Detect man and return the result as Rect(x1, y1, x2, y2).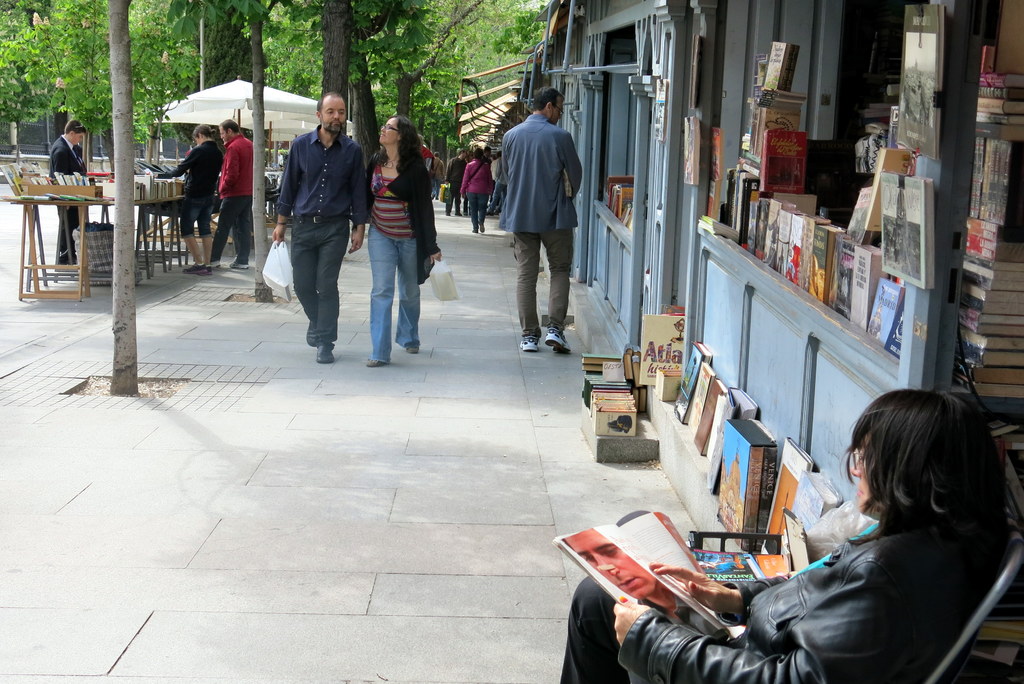
Rect(444, 148, 467, 216).
